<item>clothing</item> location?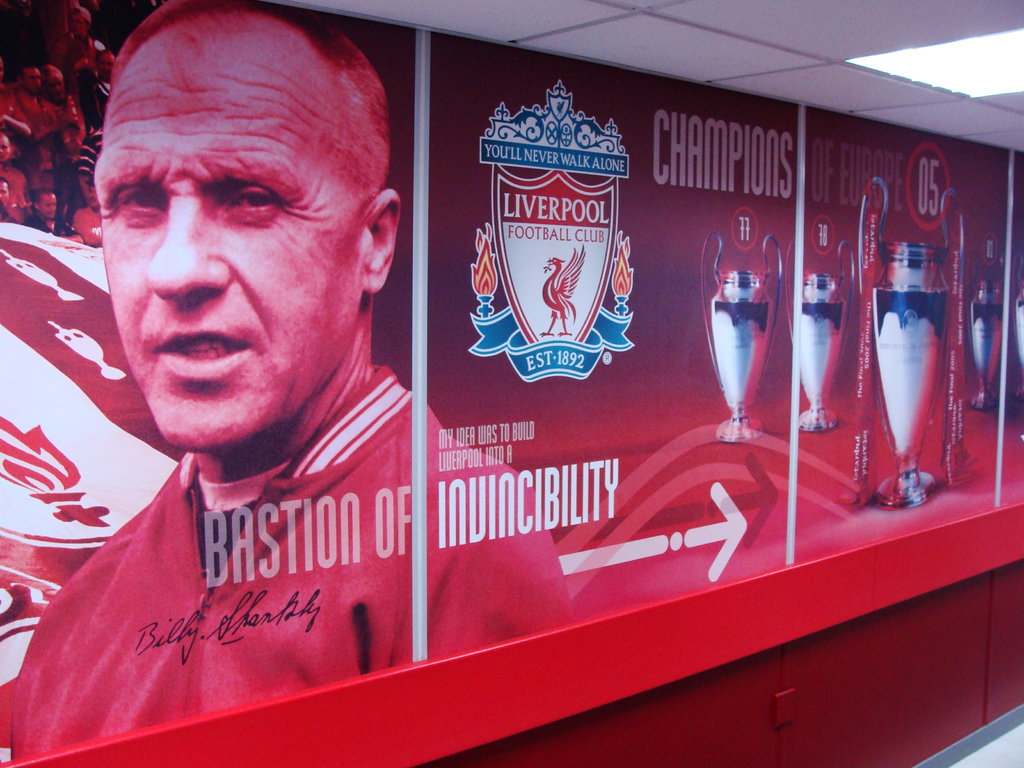
77, 77, 113, 127
